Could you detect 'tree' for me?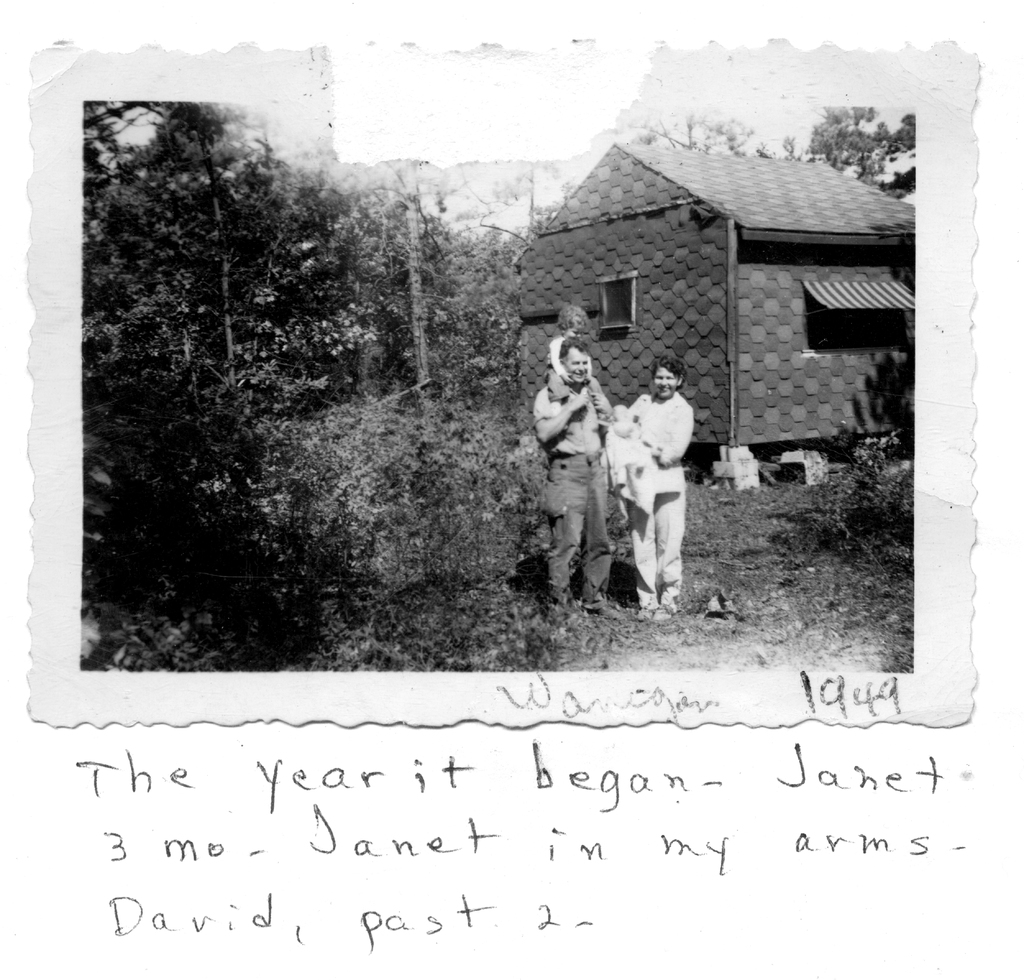
Detection result: l=759, t=97, r=922, b=226.
